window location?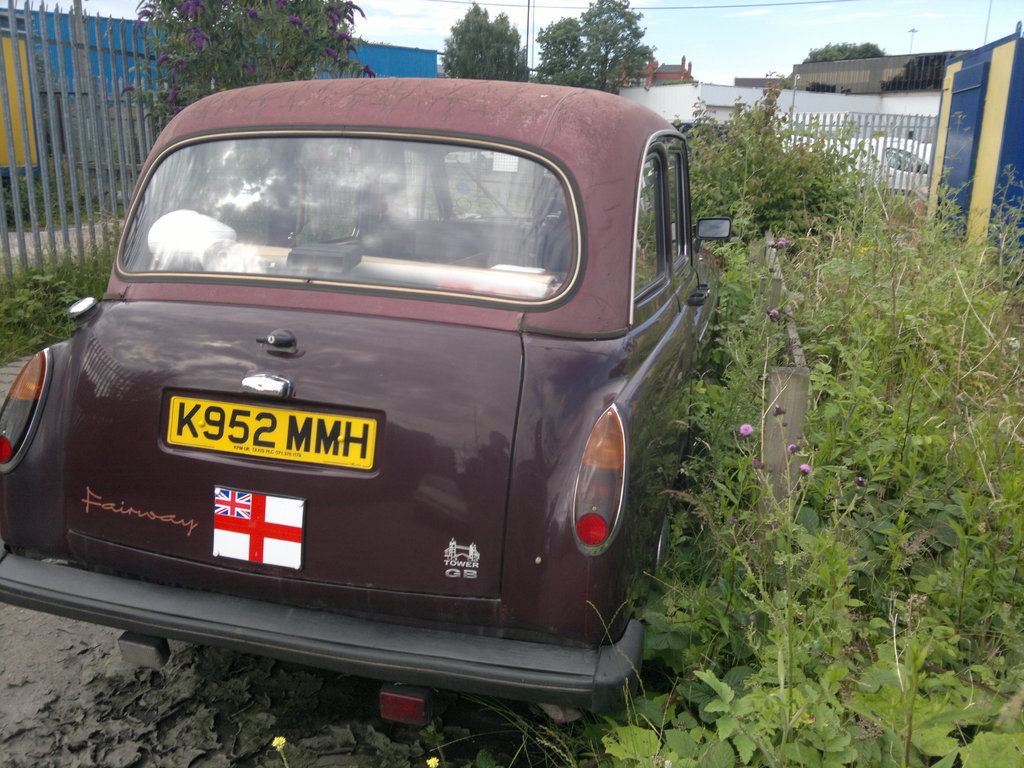
627,150,672,300
